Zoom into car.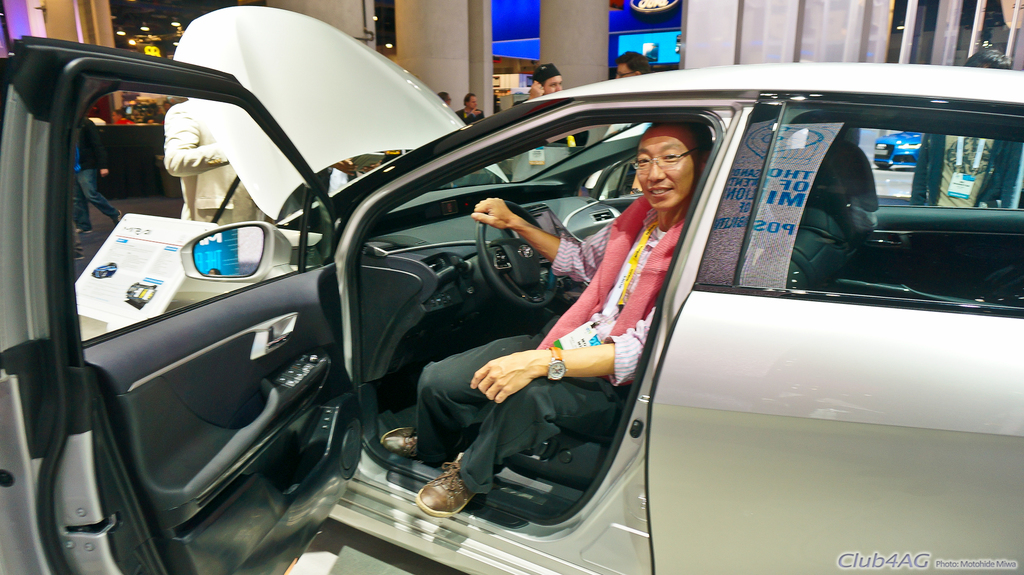
Zoom target: locate(4, 39, 1001, 569).
